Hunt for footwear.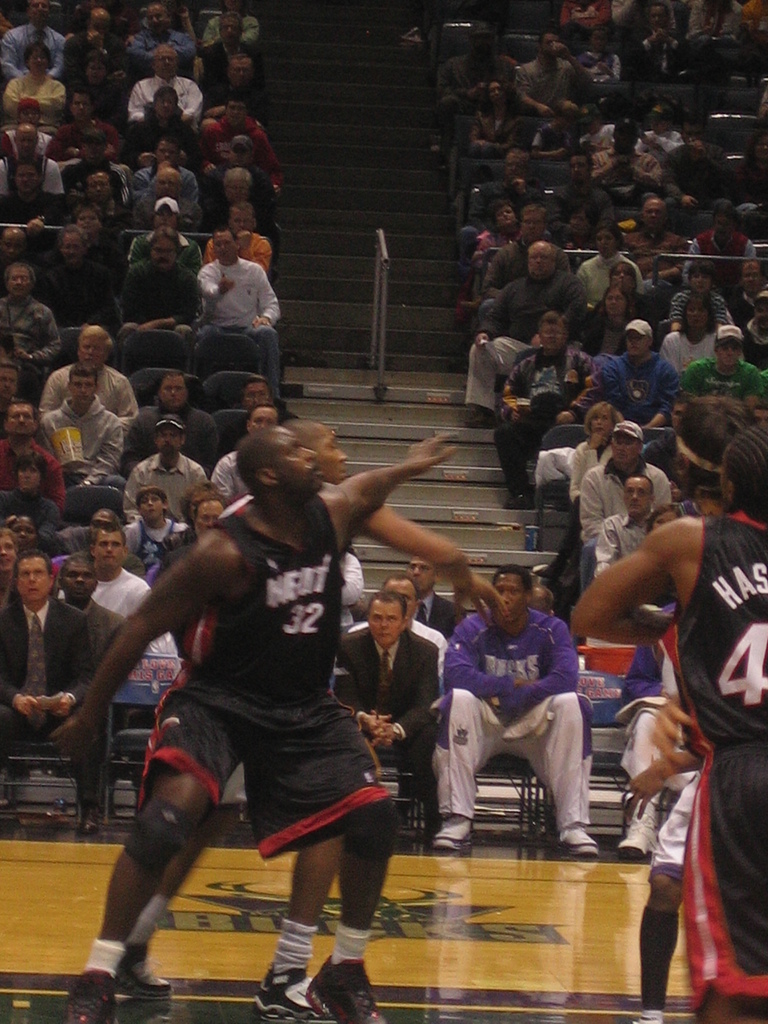
Hunted down at (461, 407, 493, 433).
